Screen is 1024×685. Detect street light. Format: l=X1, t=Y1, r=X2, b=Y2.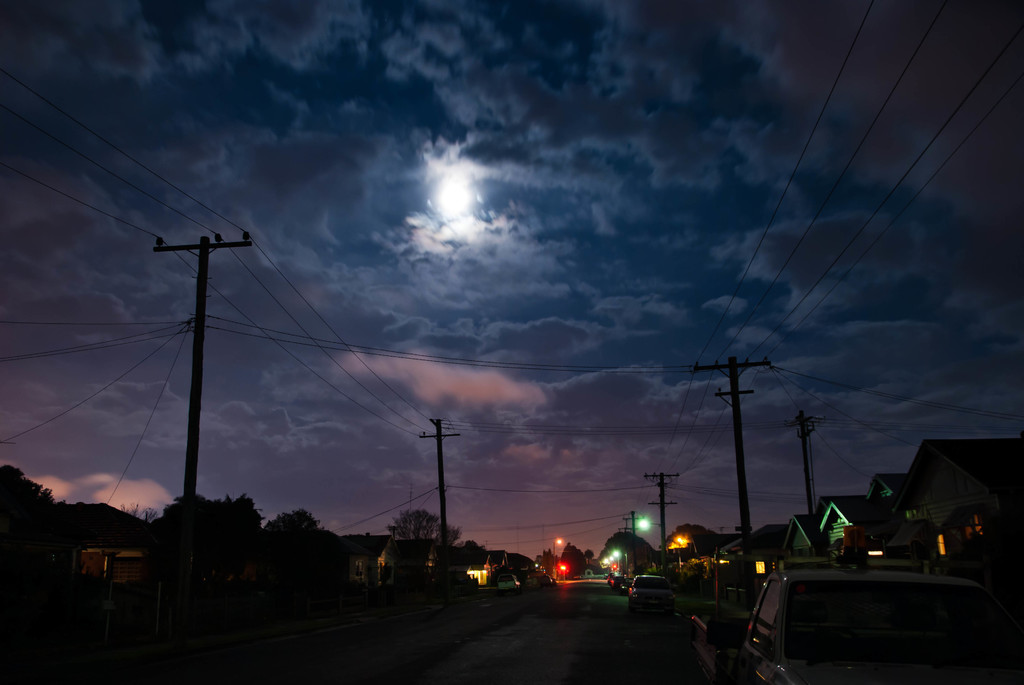
l=612, t=548, r=622, b=573.
